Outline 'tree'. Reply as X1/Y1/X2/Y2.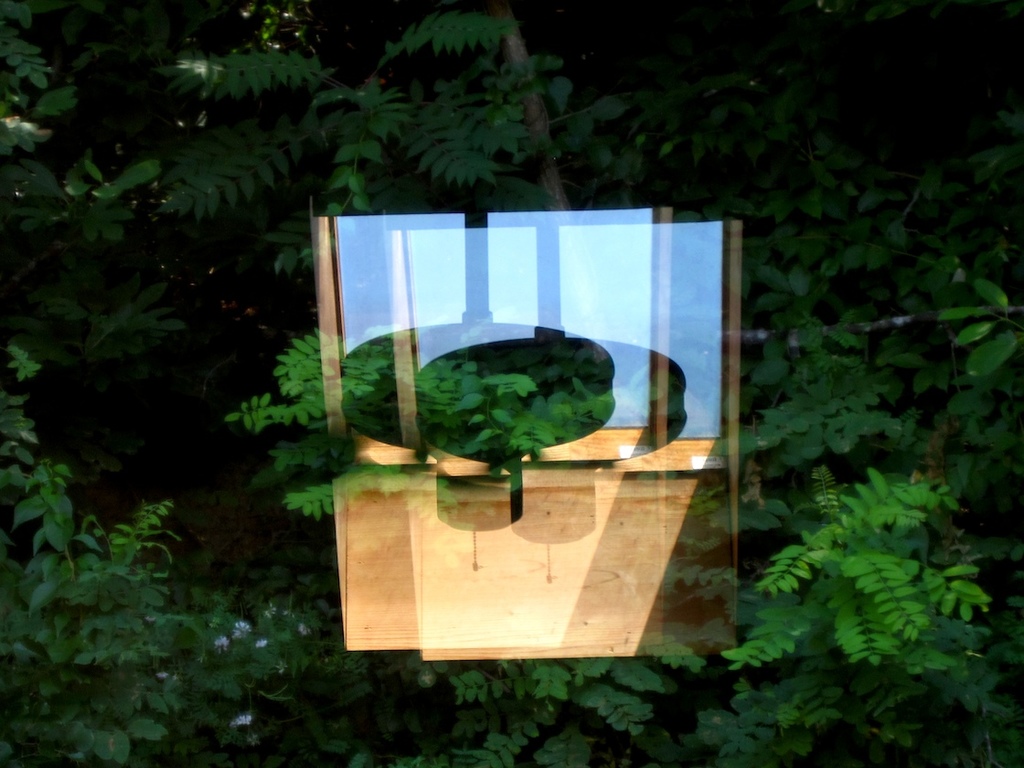
0/0/1023/767.
